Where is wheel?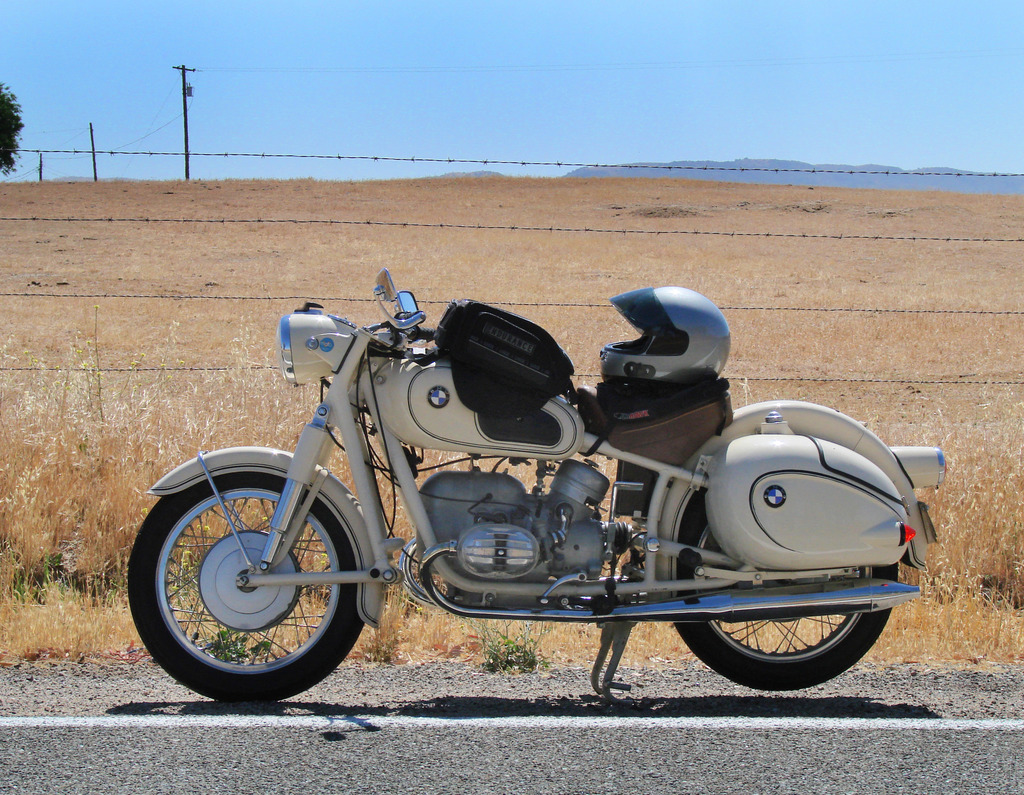
l=147, t=463, r=379, b=695.
